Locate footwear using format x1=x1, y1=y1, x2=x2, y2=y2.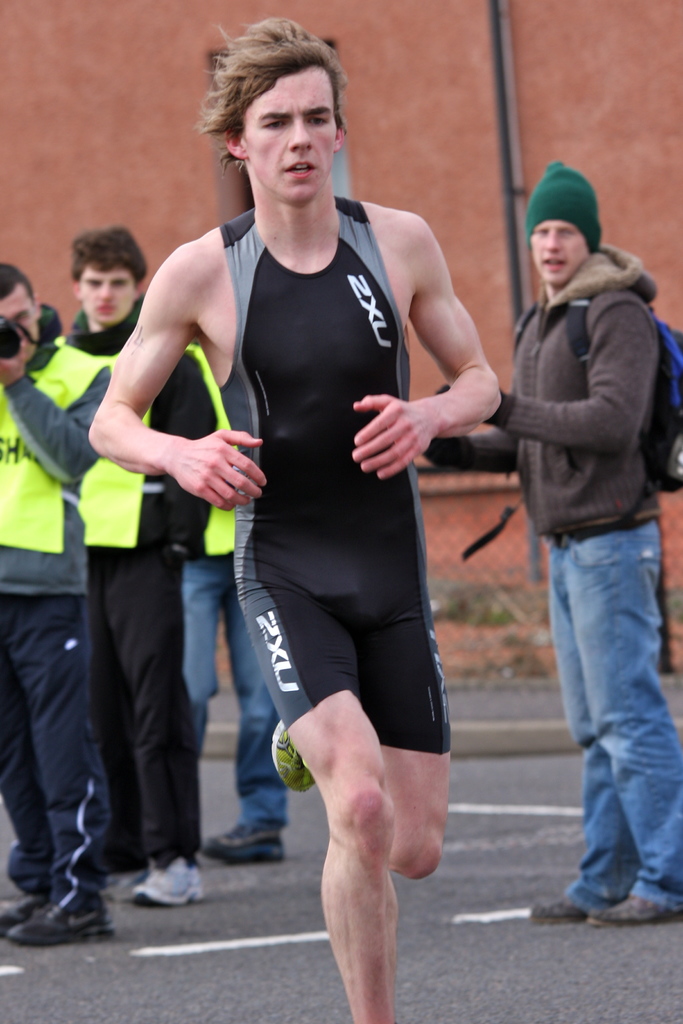
x1=24, y1=884, x2=129, y2=946.
